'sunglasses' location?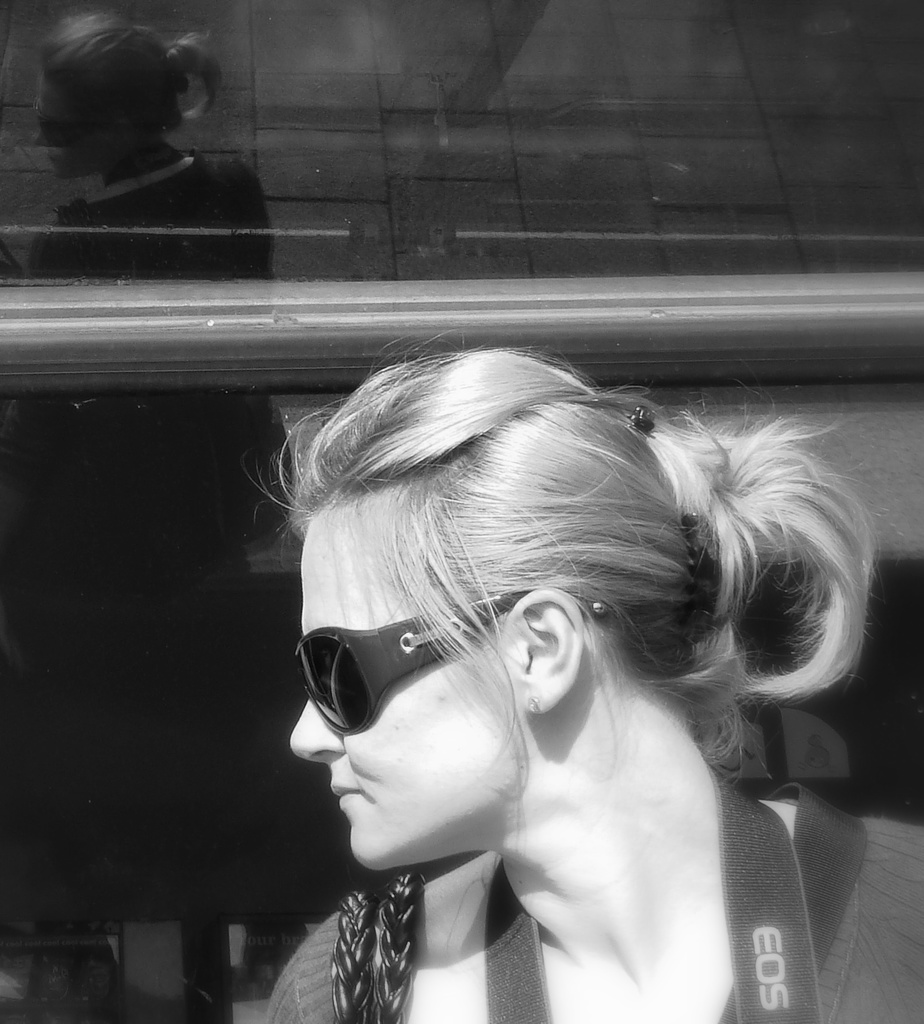
x1=291 y1=593 x2=529 y2=736
